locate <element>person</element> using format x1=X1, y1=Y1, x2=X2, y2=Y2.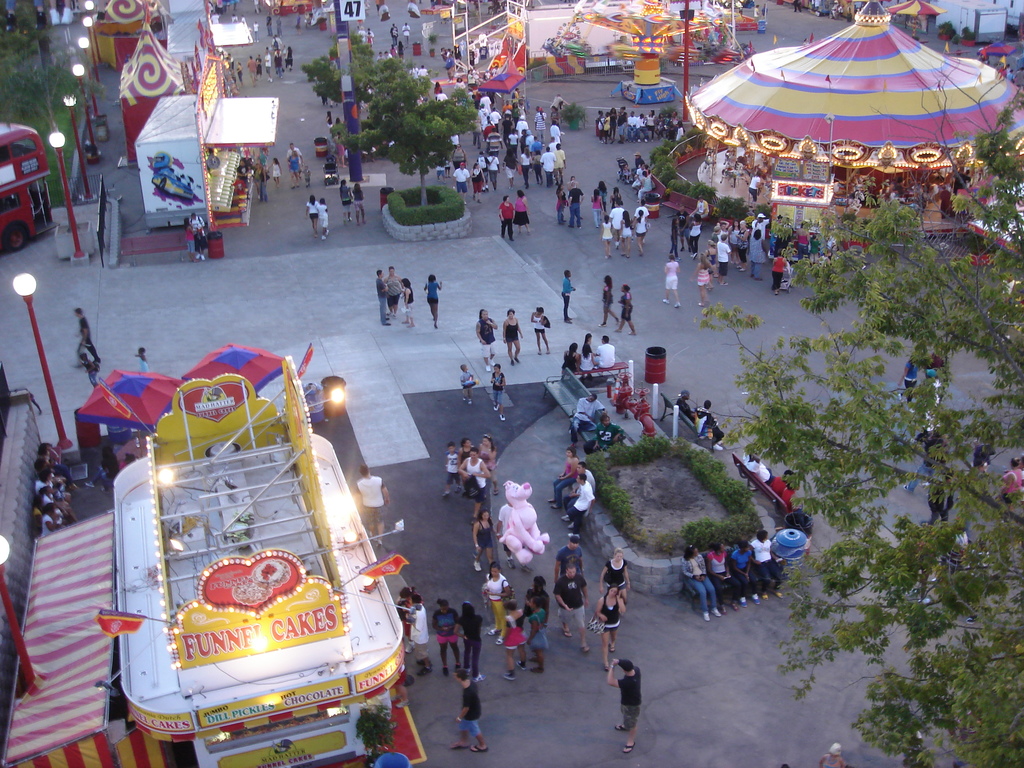
x1=401, y1=593, x2=430, y2=668.
